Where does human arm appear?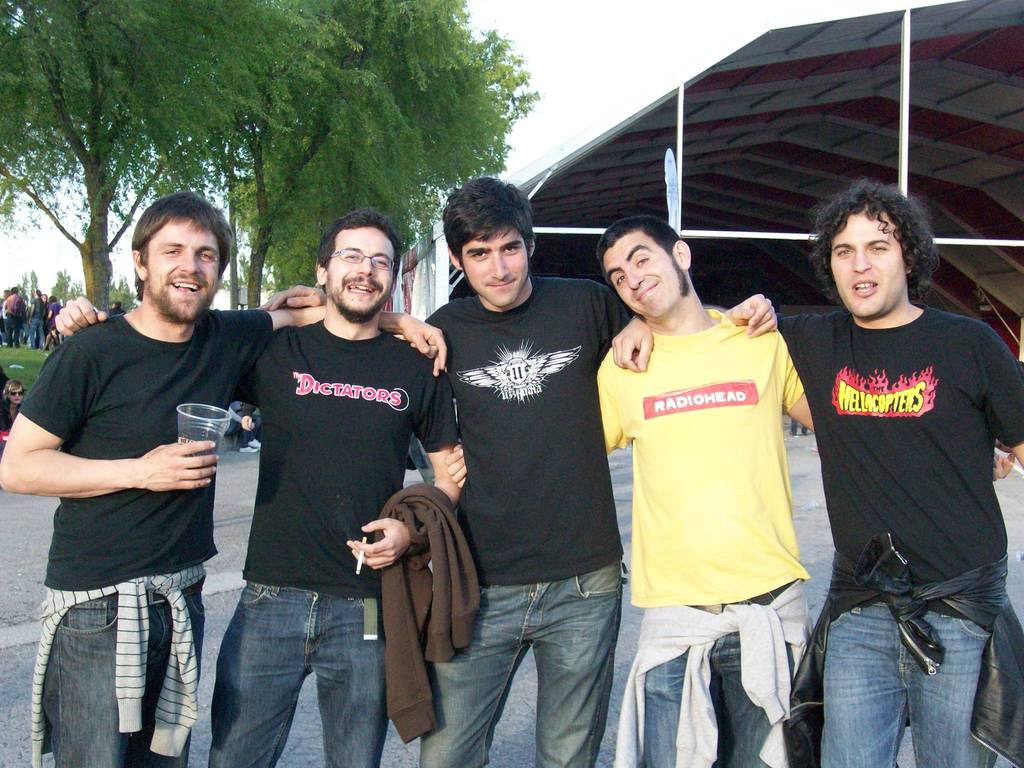
Appears at (446, 365, 623, 491).
